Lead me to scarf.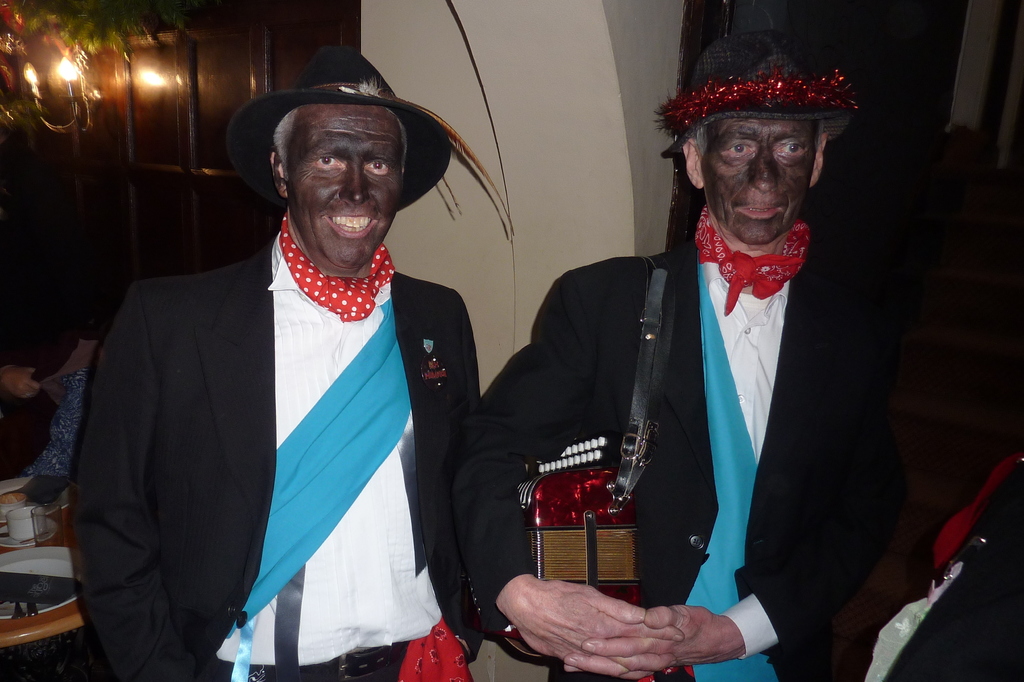
Lead to 686/201/812/321.
